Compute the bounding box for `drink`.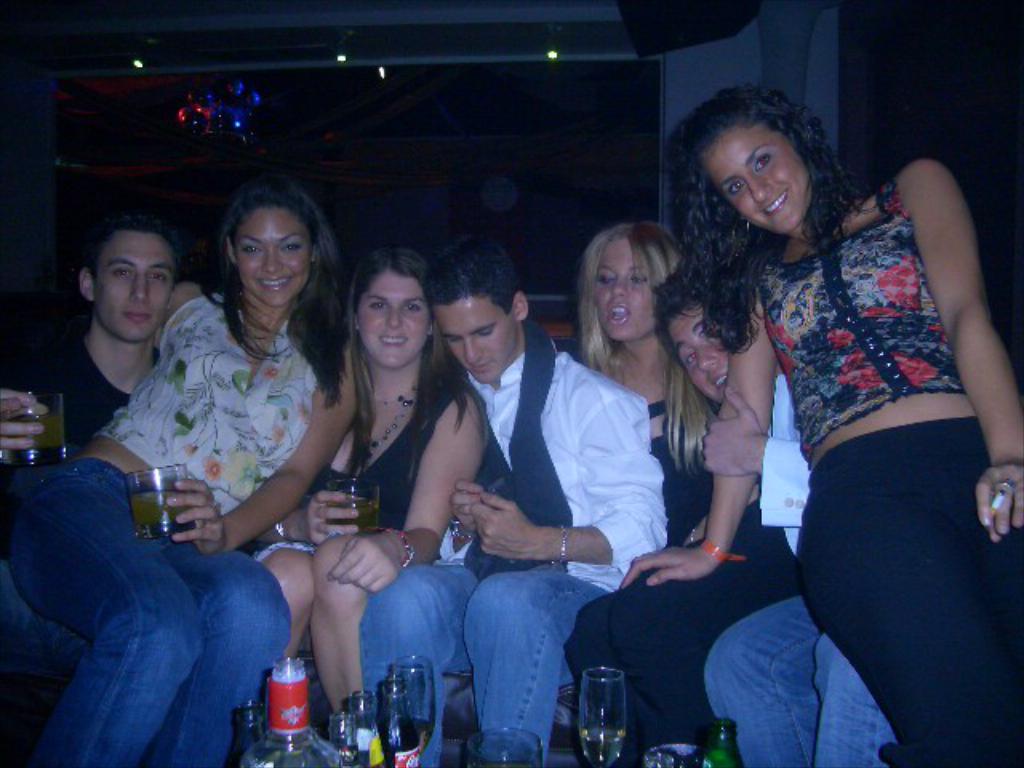
(578, 667, 645, 755).
